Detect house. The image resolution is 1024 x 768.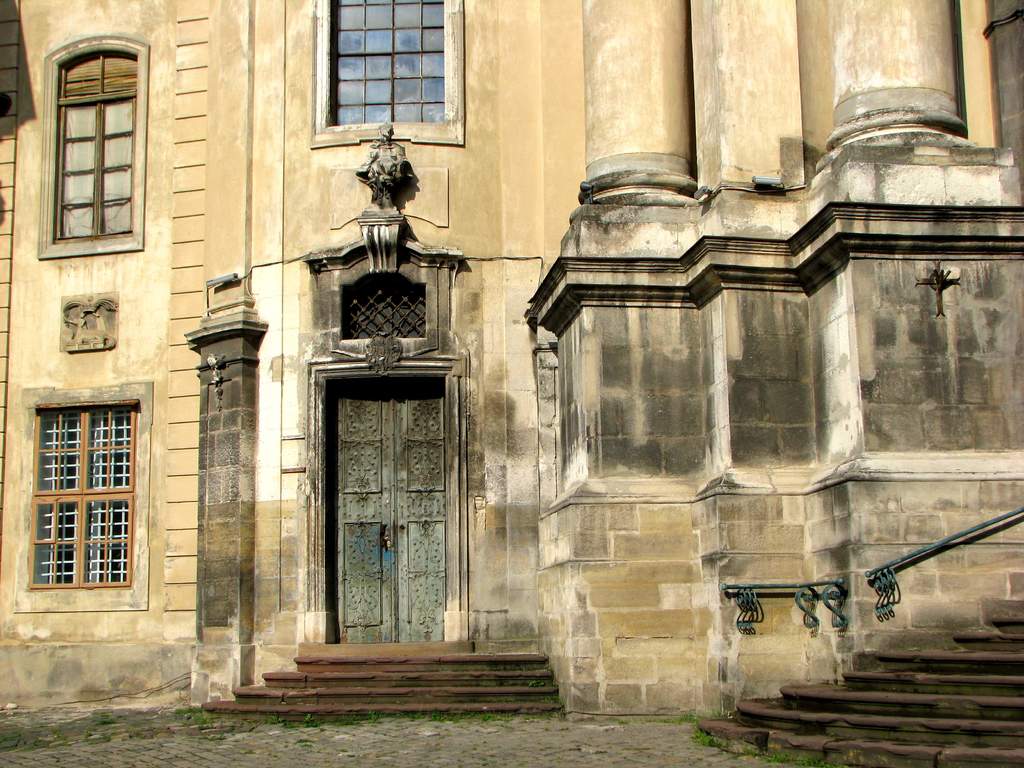
(0,0,1023,767).
